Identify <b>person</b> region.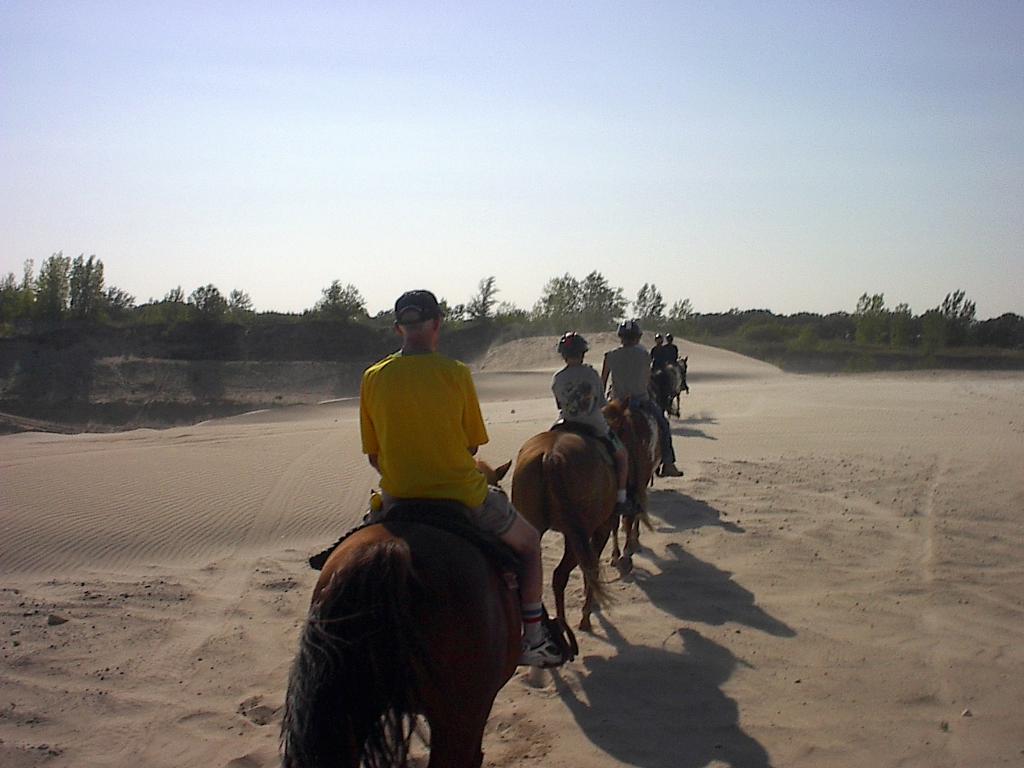
Region: pyautogui.locateOnScreen(549, 331, 639, 517).
